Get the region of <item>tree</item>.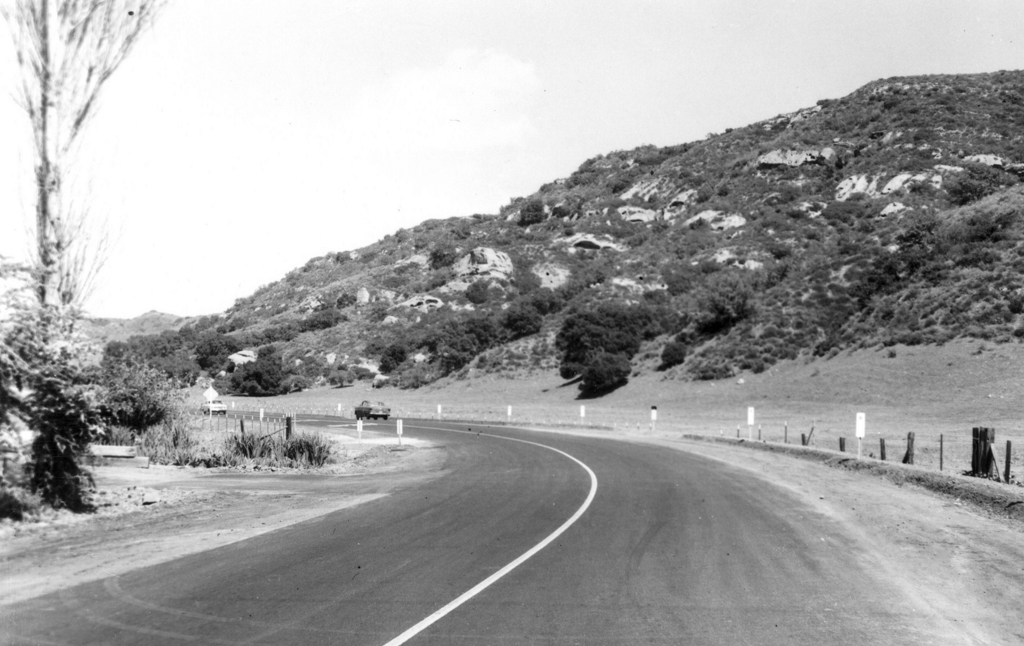
detection(433, 242, 456, 271).
